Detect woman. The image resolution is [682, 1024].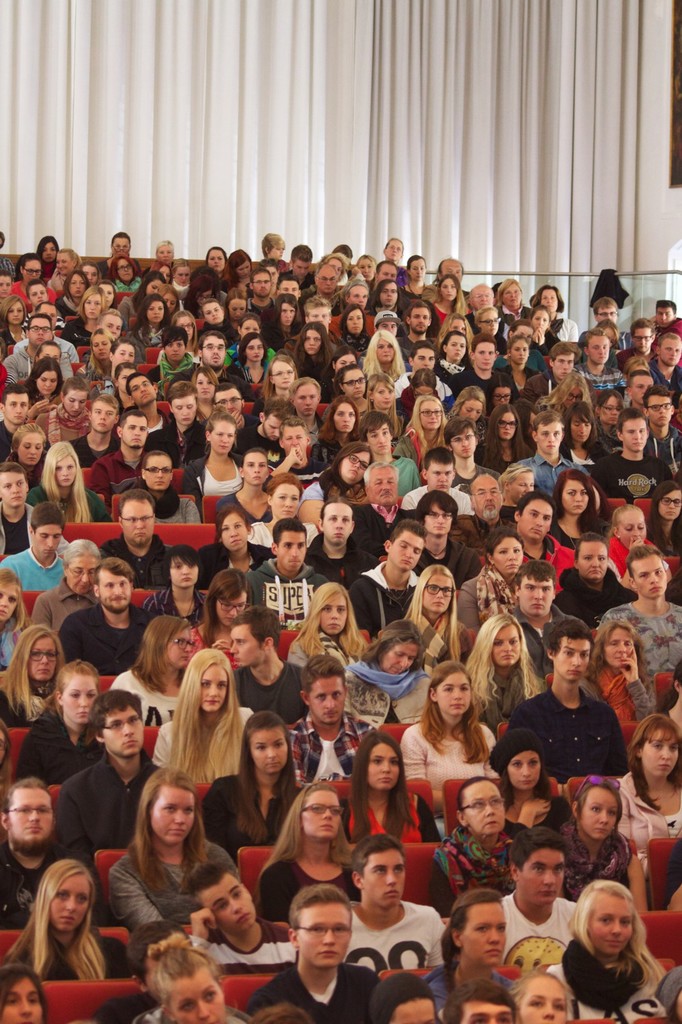
[left=434, top=778, right=535, bottom=911].
